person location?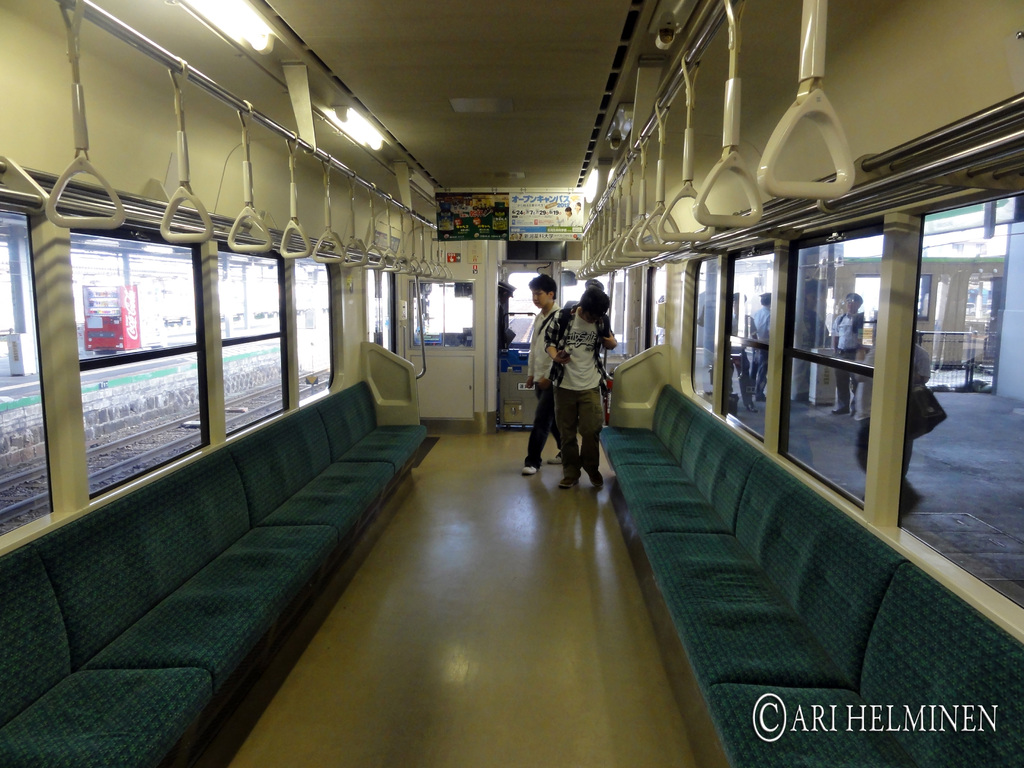
[831, 288, 863, 415]
